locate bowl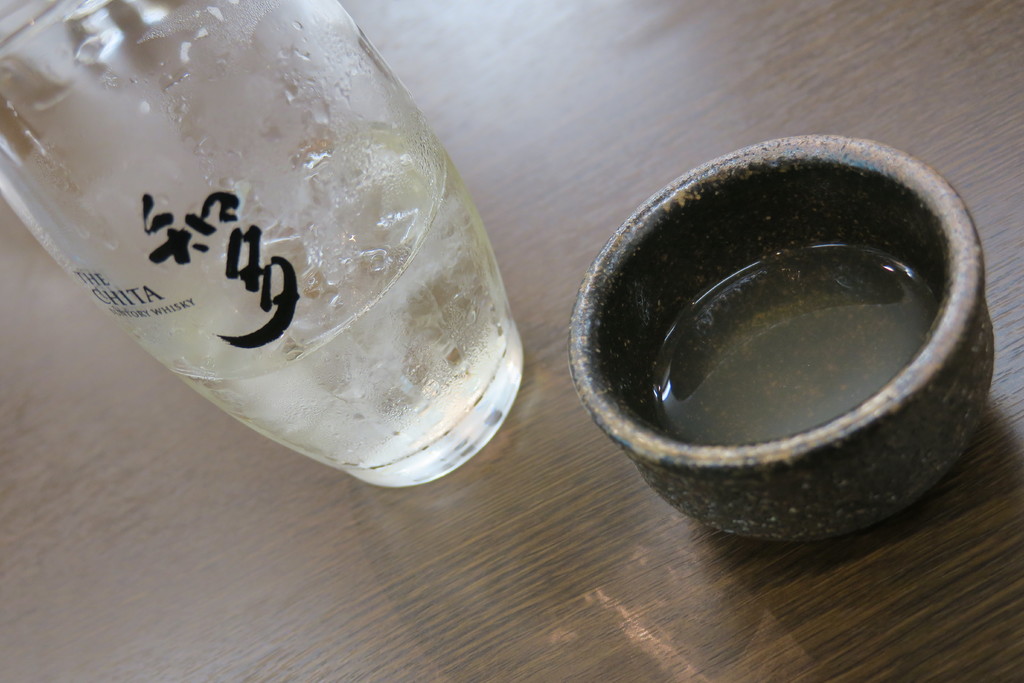
BBox(566, 133, 996, 538)
